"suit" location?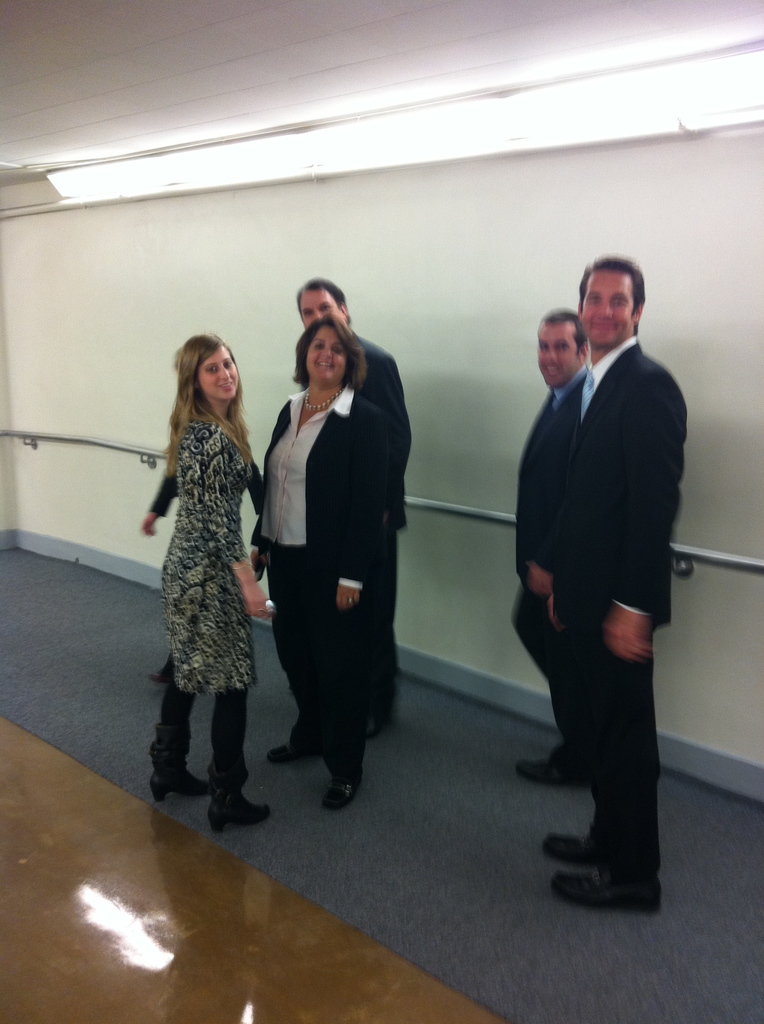
bbox=[347, 335, 415, 705]
